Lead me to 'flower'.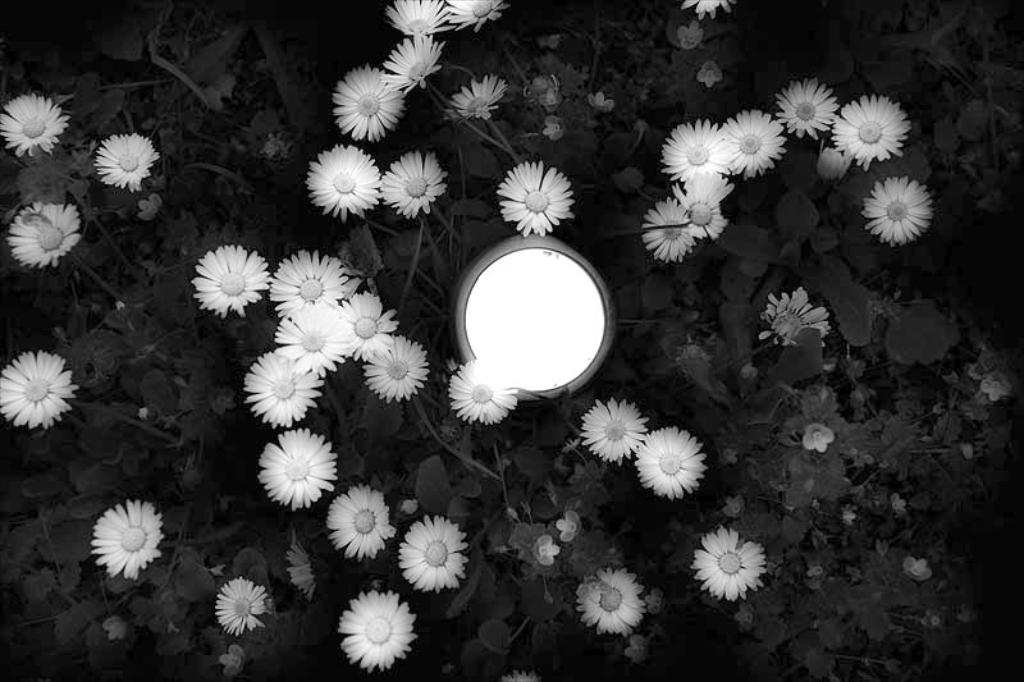
Lead to BBox(692, 526, 768, 601).
